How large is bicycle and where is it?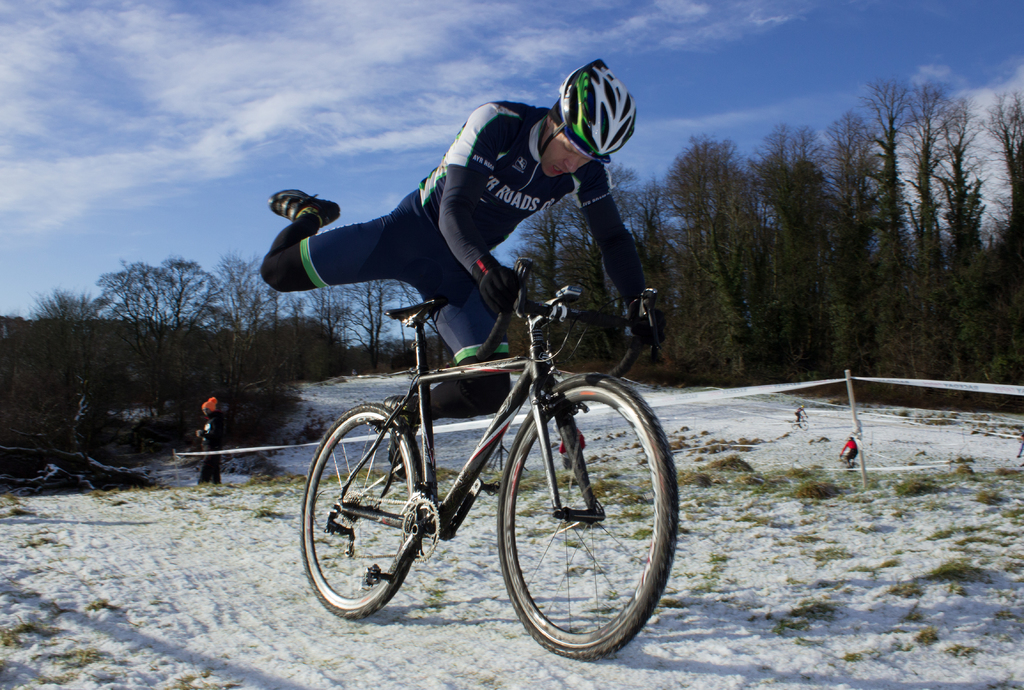
Bounding box: locate(284, 267, 686, 659).
